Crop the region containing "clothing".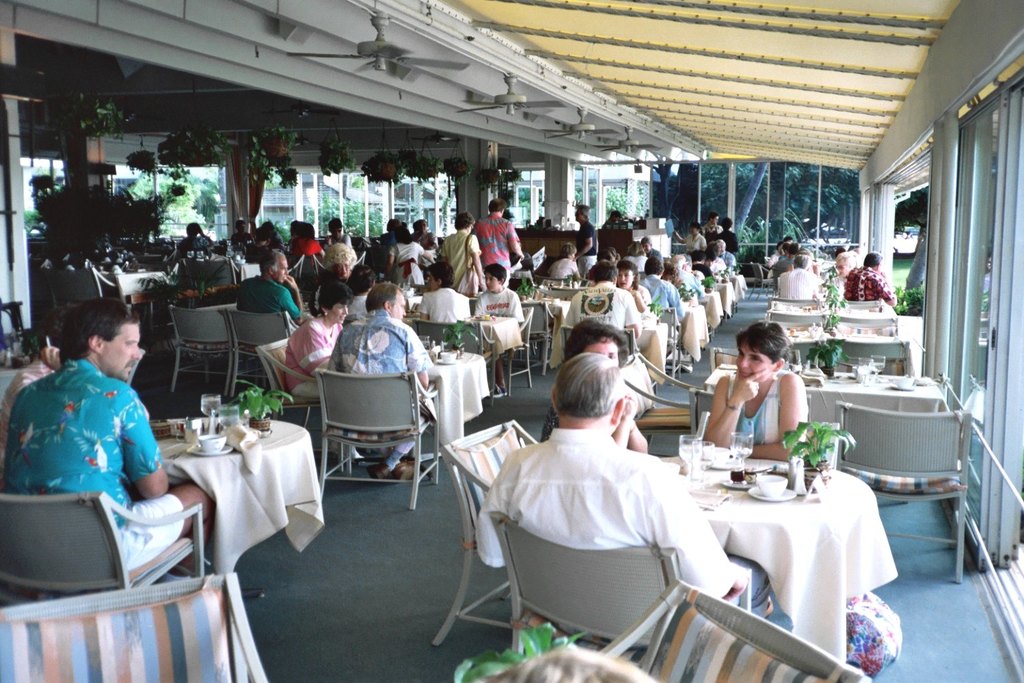
Crop region: detection(475, 287, 522, 329).
